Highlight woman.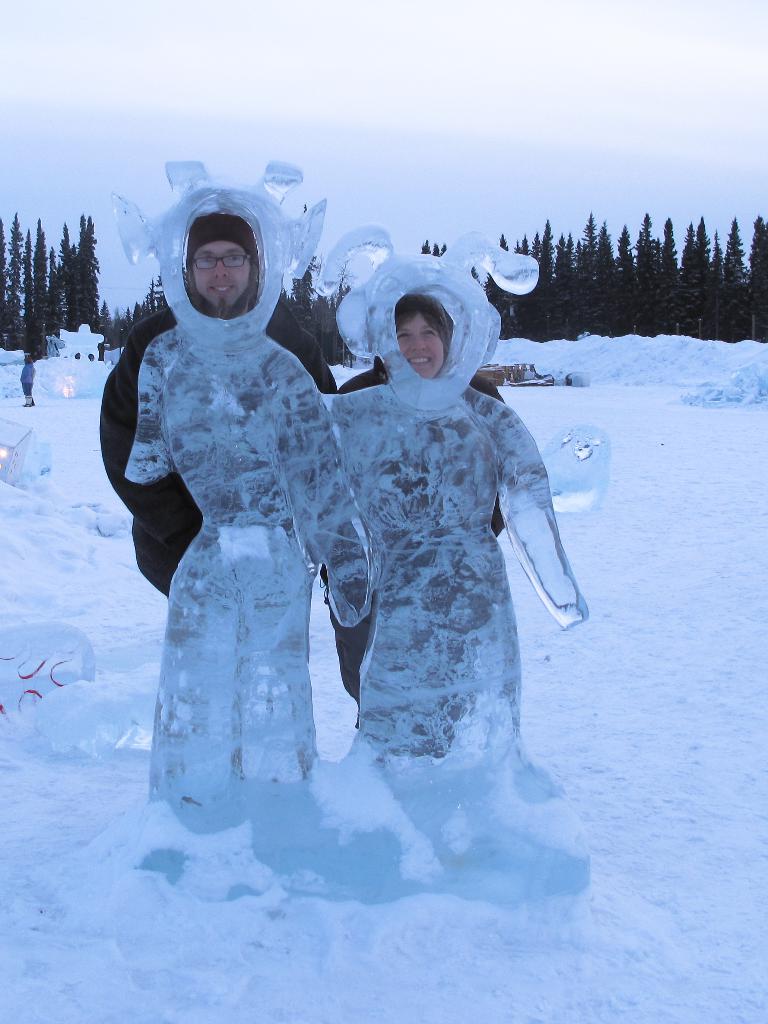
Highlighted region: [left=318, top=295, right=513, bottom=747].
